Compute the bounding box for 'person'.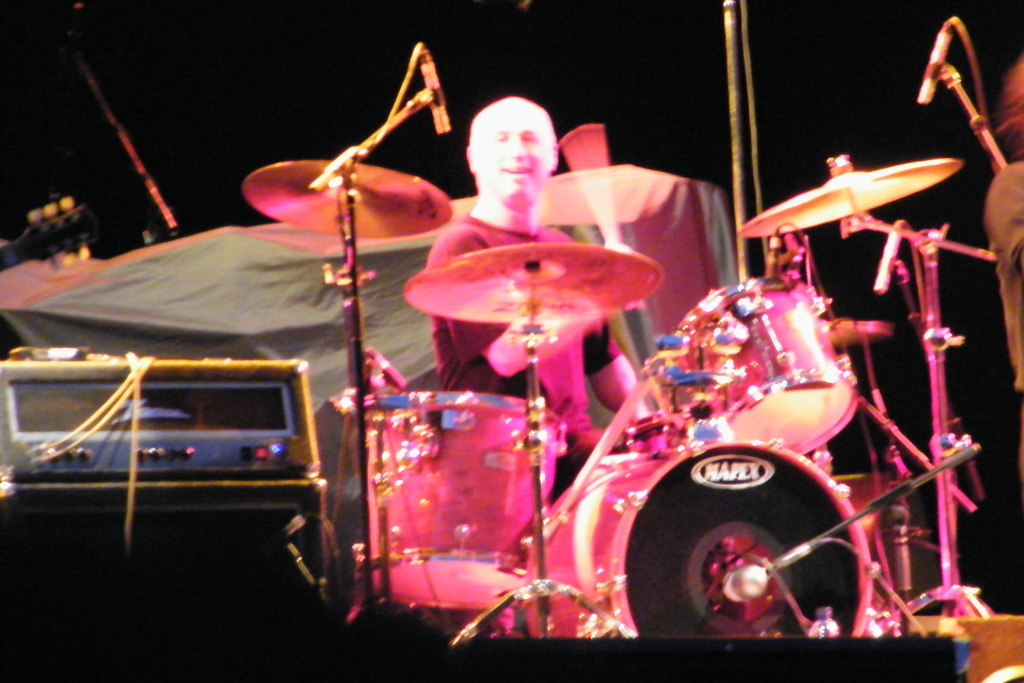
select_region(421, 97, 655, 504).
